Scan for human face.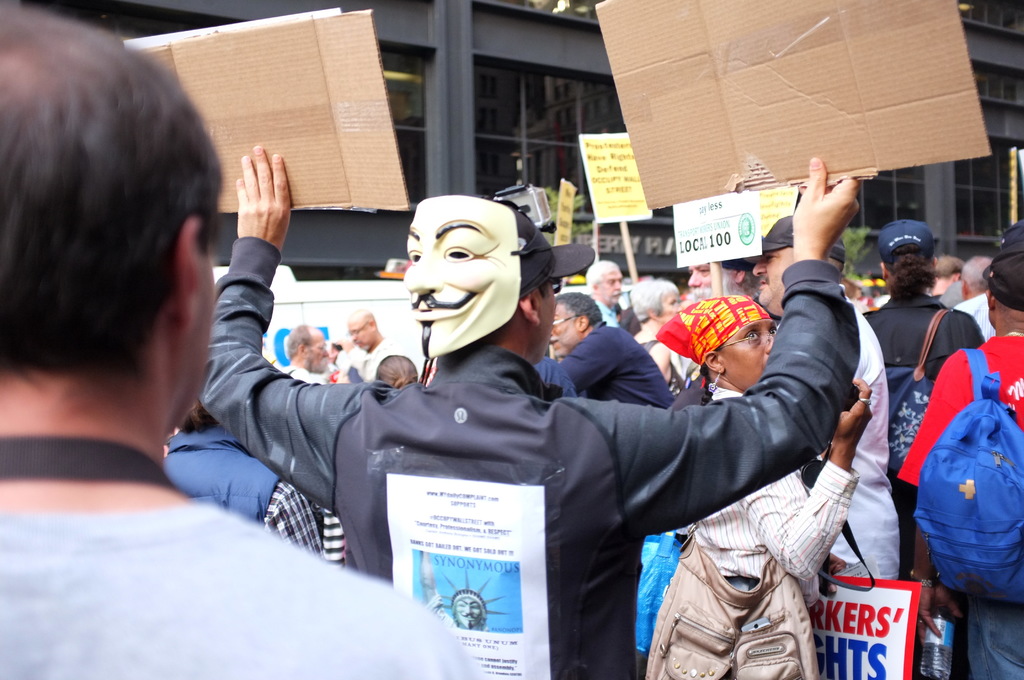
Scan result: crop(690, 264, 714, 296).
